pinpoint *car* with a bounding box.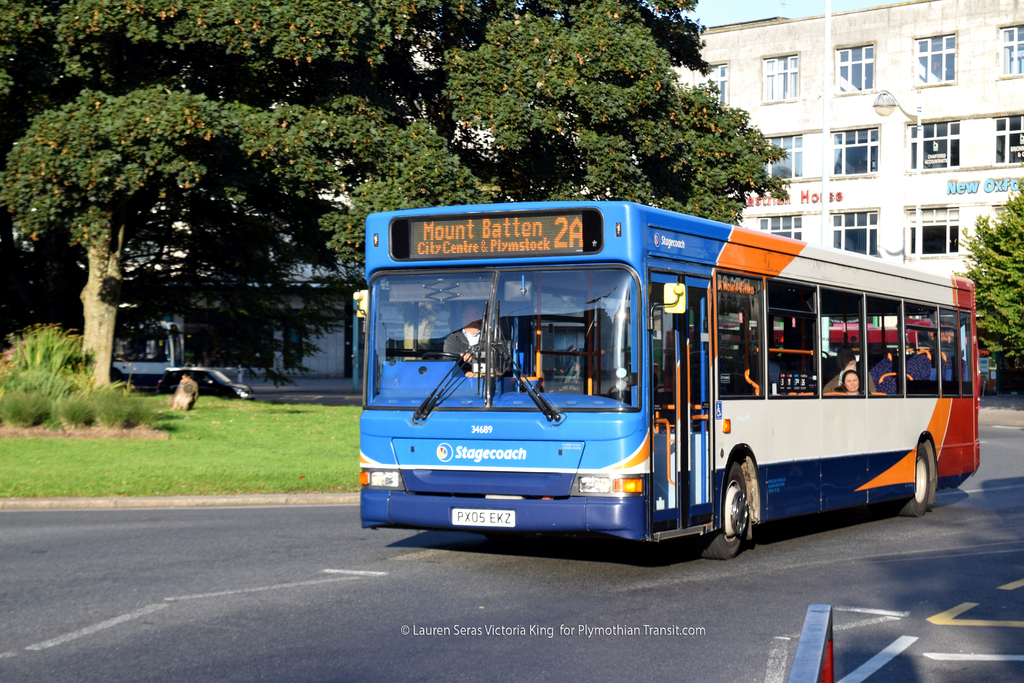
x1=157, y1=368, x2=254, y2=401.
